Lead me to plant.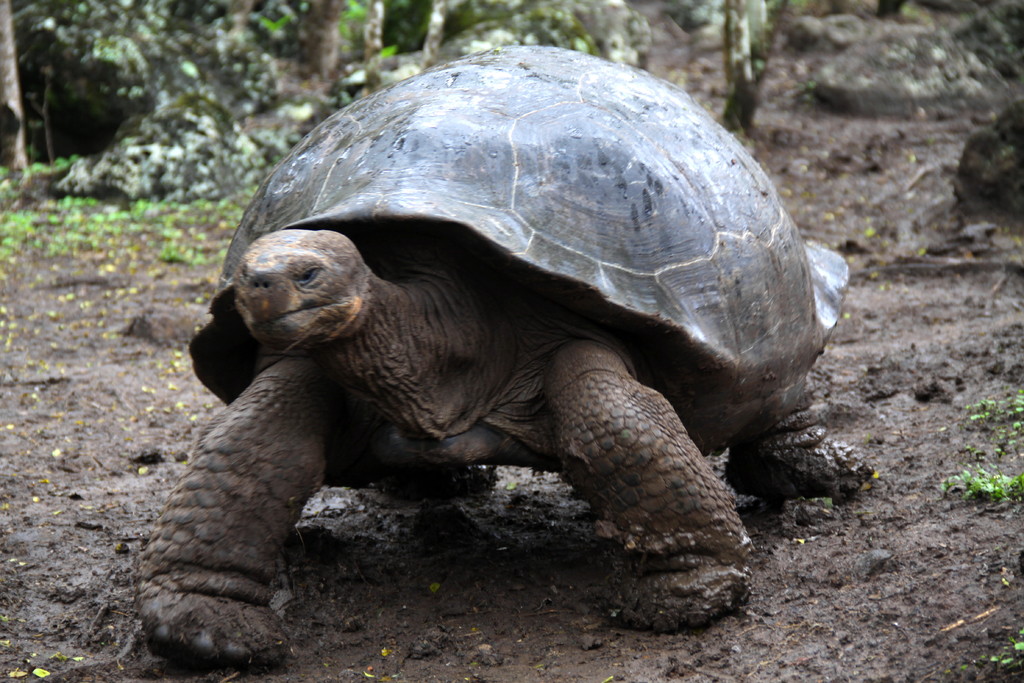
Lead to left=157, top=217, right=210, bottom=268.
